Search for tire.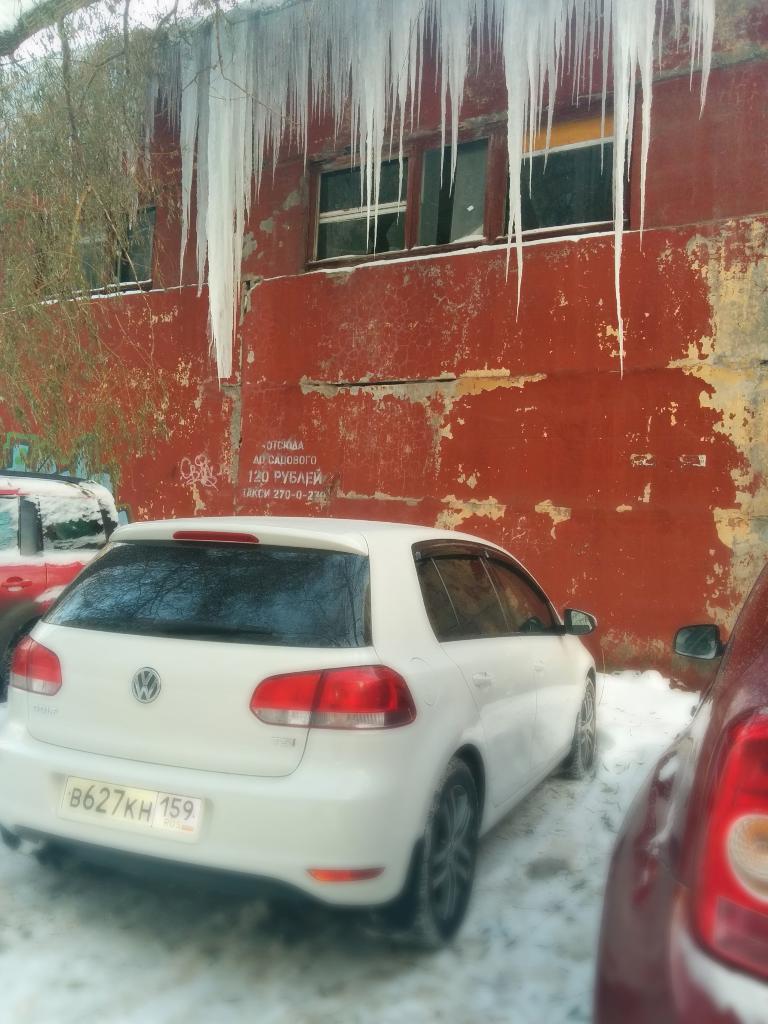
Found at <bbox>564, 674, 597, 779</bbox>.
